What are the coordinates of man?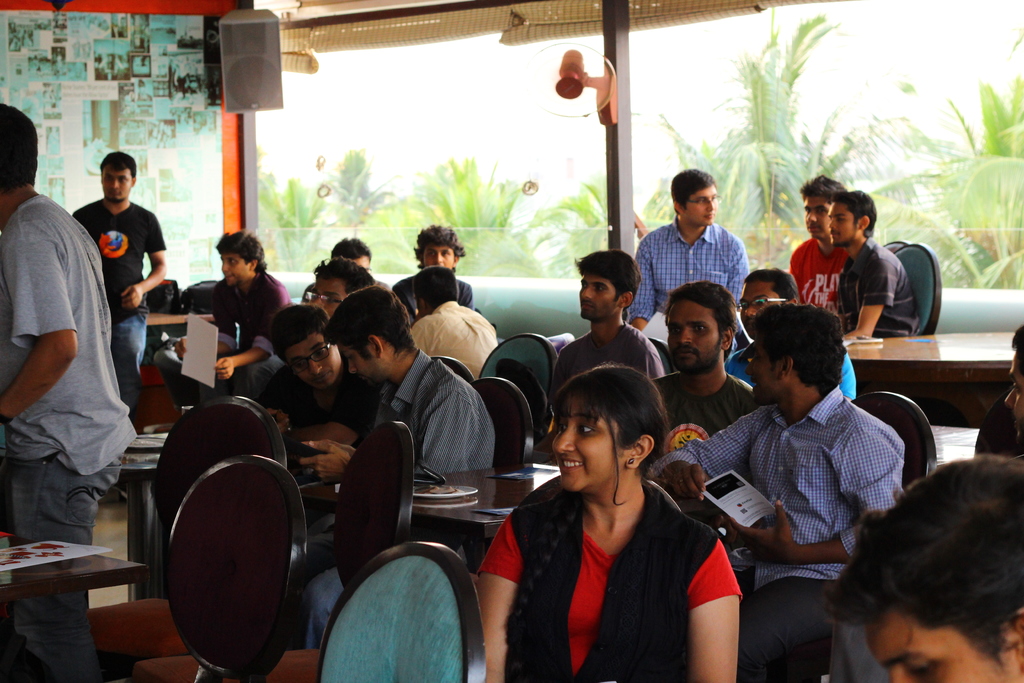
locate(338, 234, 371, 268).
